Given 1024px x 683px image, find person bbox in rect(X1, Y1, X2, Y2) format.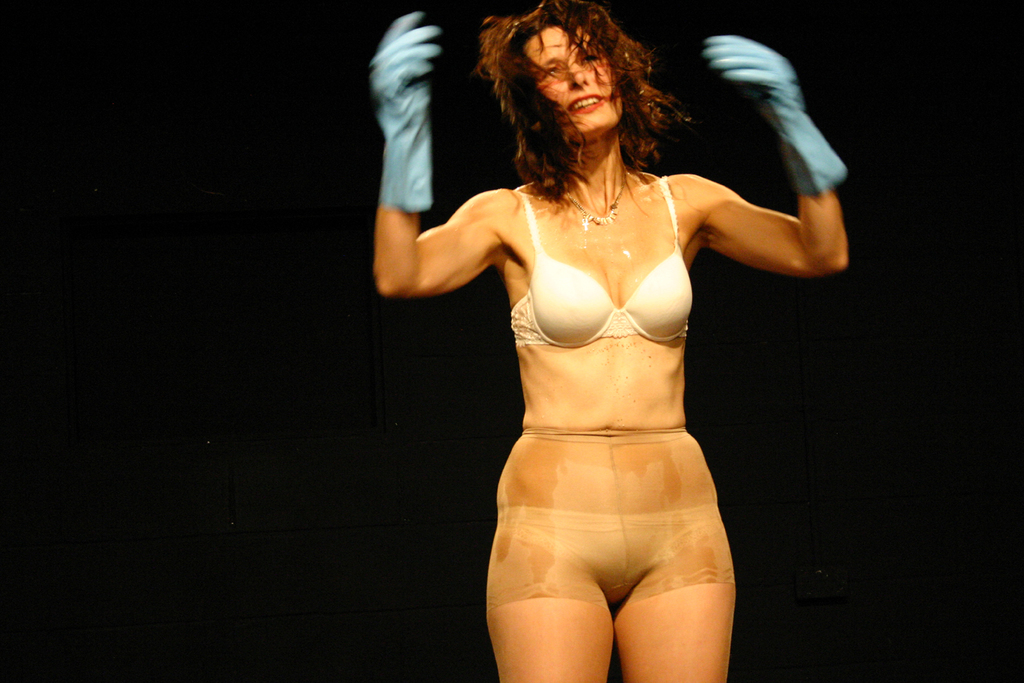
rect(371, 0, 848, 682).
